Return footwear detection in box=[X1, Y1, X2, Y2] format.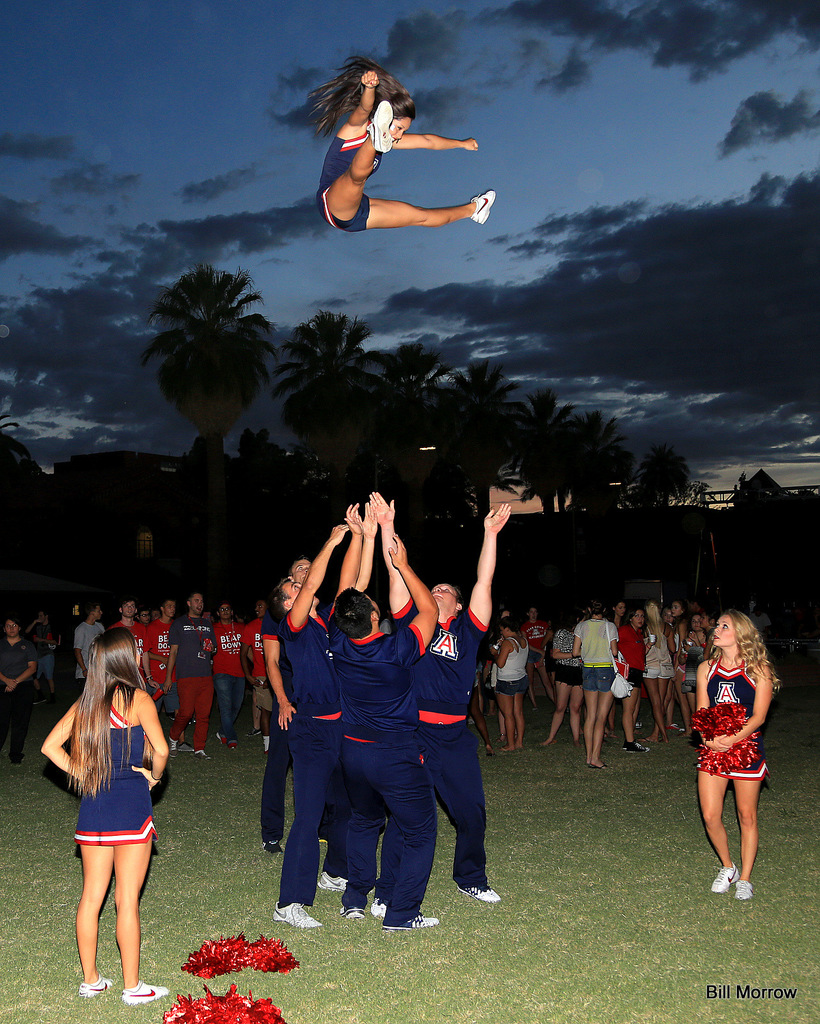
box=[226, 743, 239, 753].
